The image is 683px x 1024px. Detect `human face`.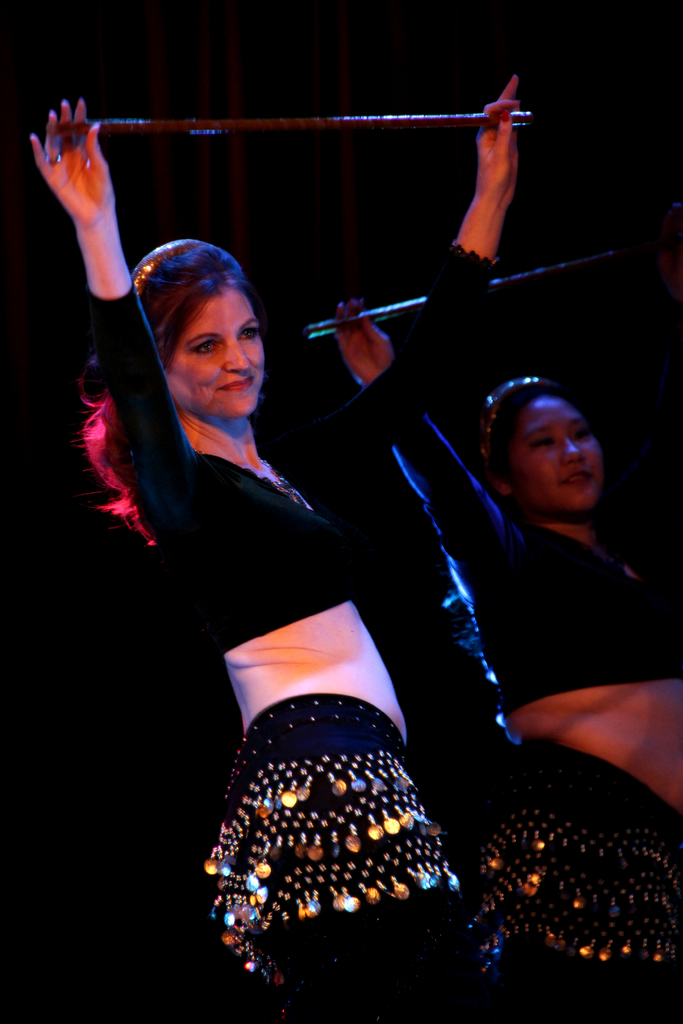
Detection: l=167, t=288, r=263, b=421.
